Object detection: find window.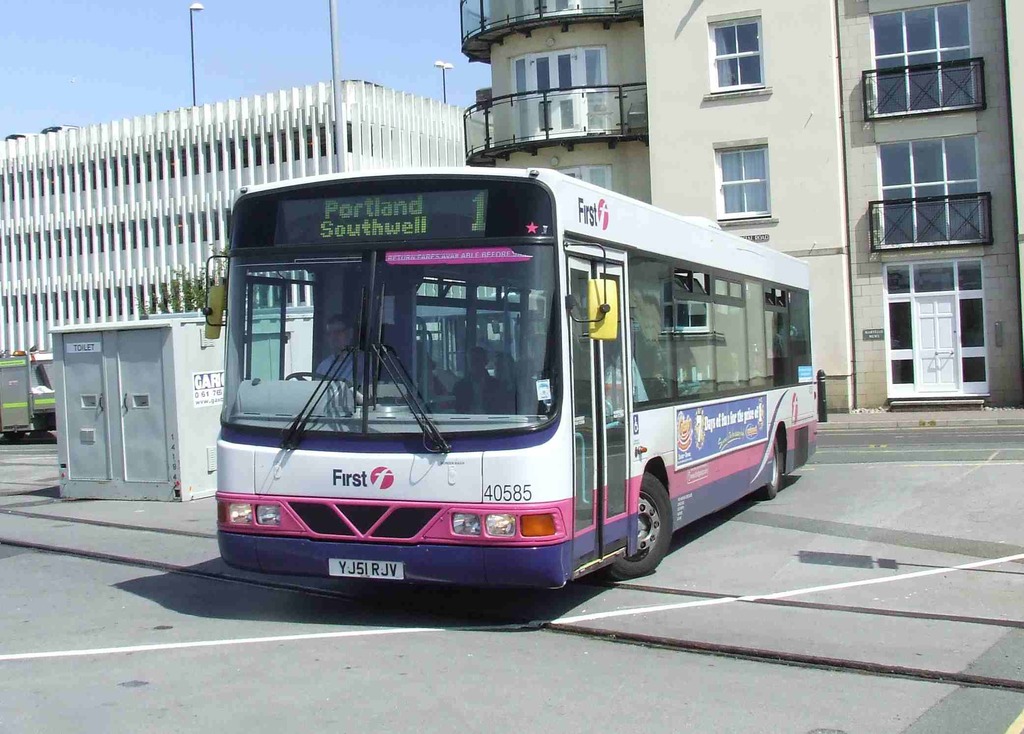
l=582, t=45, r=607, b=134.
